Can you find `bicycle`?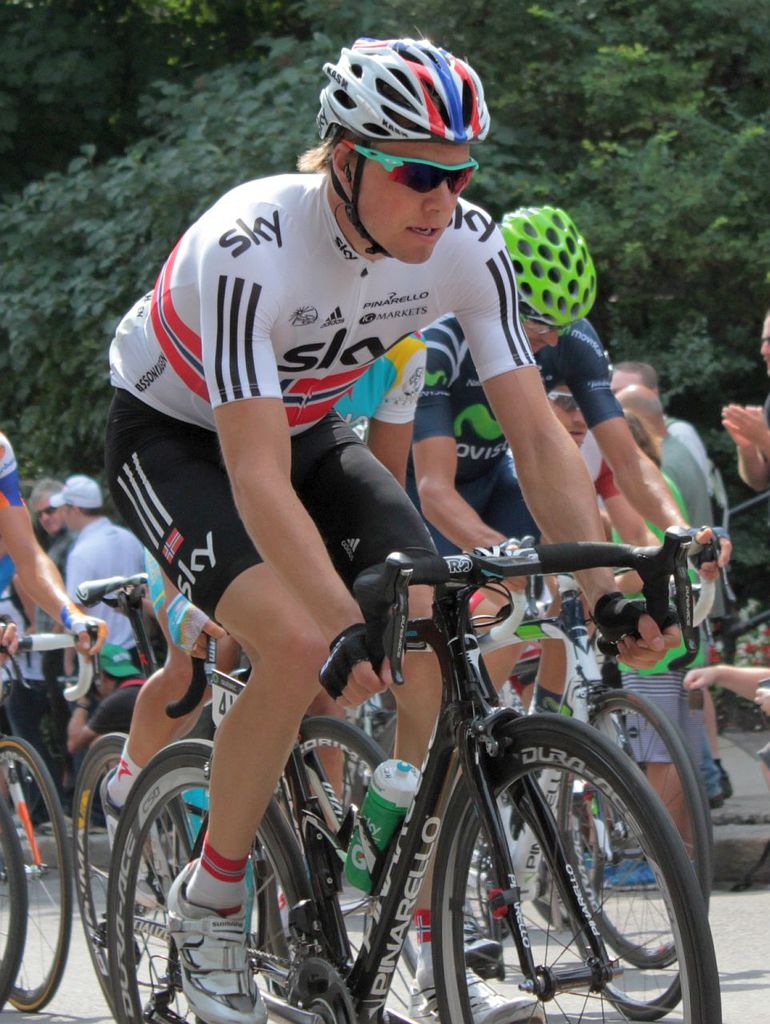
Yes, bounding box: {"left": 76, "top": 578, "right": 398, "bottom": 1023}.
